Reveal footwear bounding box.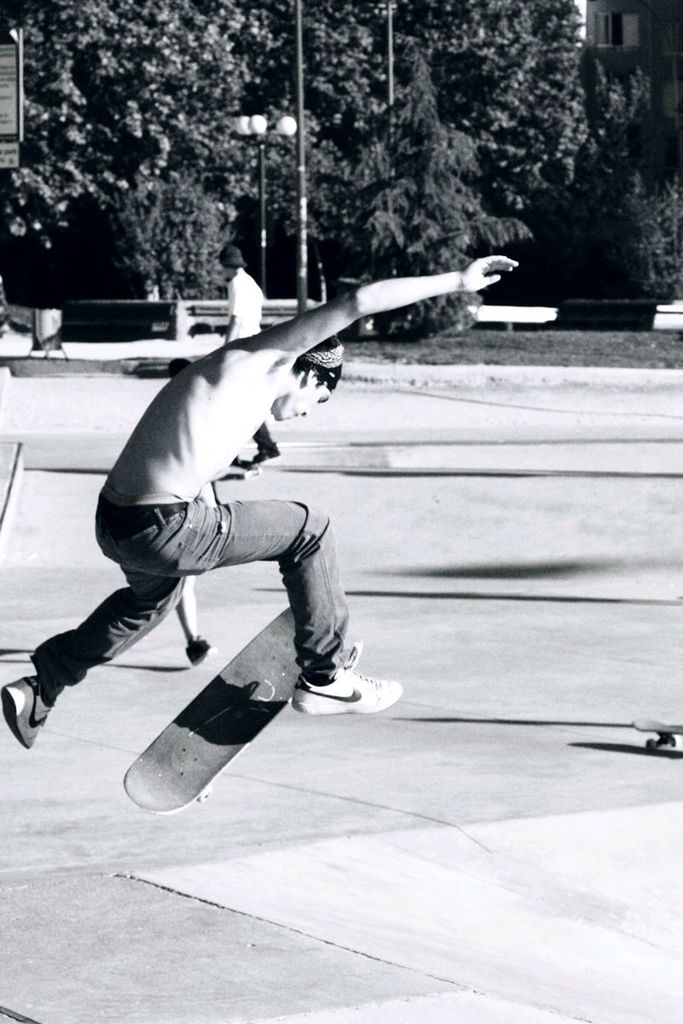
Revealed: 282, 633, 400, 715.
